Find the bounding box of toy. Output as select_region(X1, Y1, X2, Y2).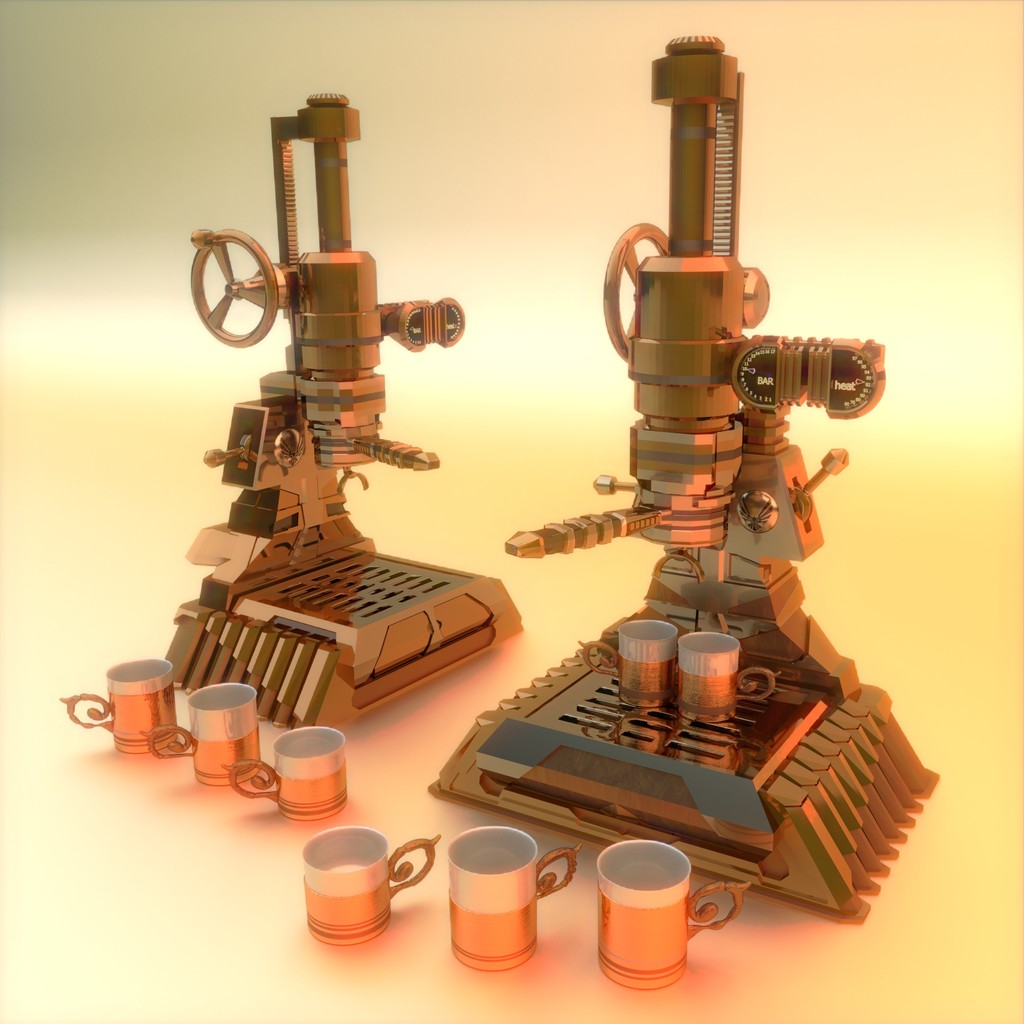
select_region(143, 682, 286, 792).
